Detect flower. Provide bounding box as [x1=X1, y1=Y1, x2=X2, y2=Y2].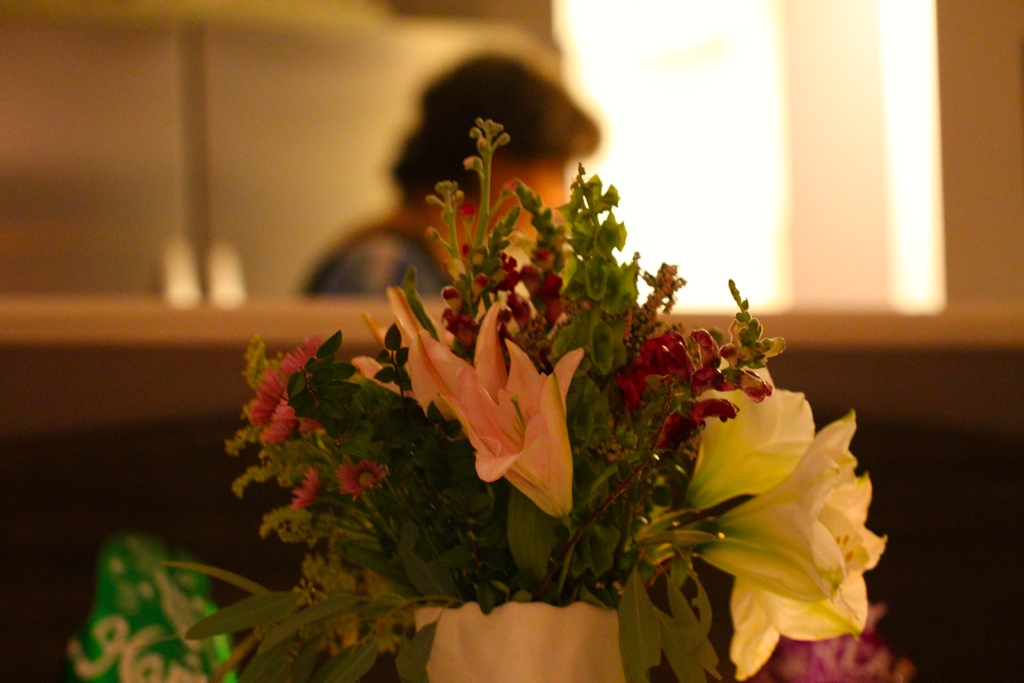
[x1=260, y1=341, x2=324, y2=436].
